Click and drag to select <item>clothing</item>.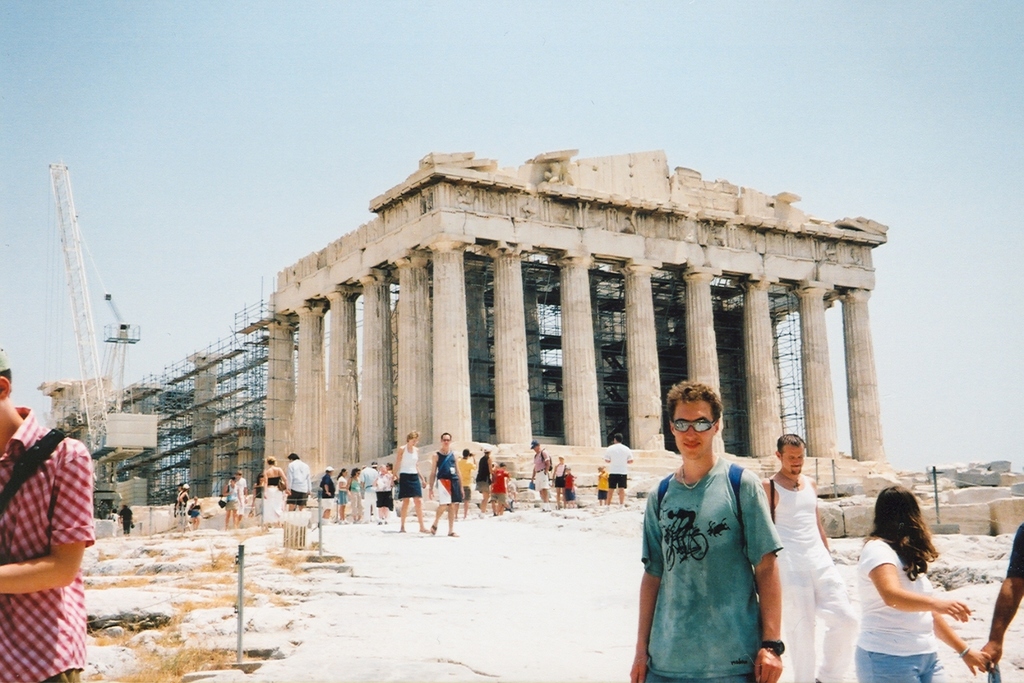
Selection: <bbox>397, 443, 426, 499</bbox>.
